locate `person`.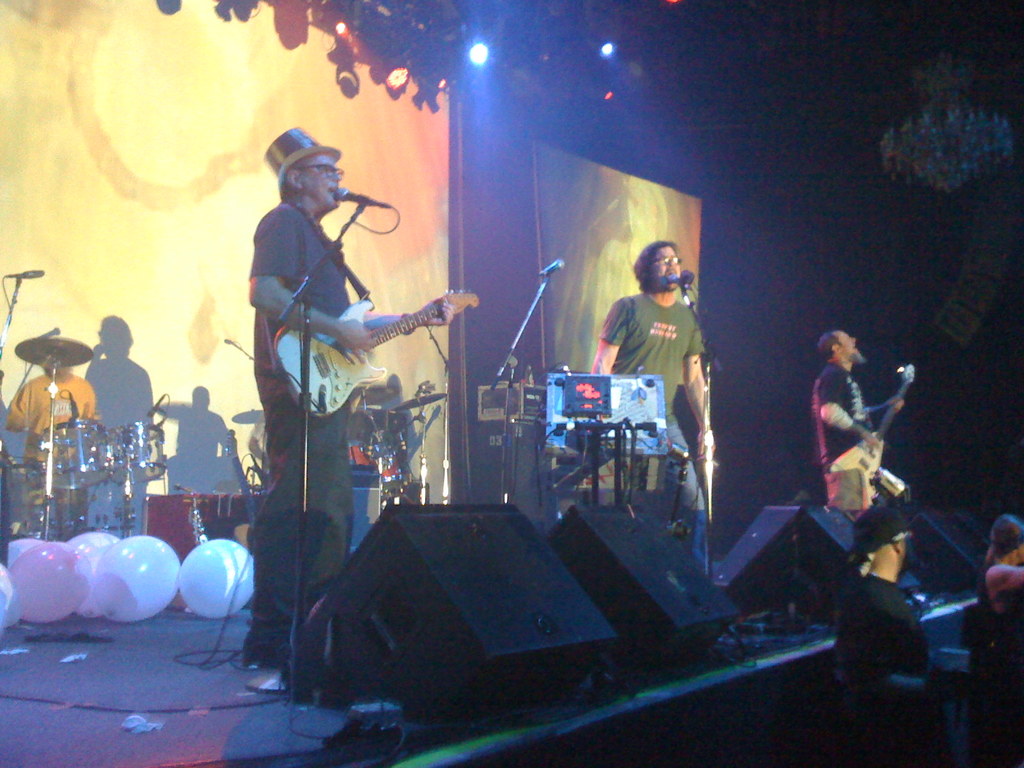
Bounding box: detection(584, 234, 711, 561).
